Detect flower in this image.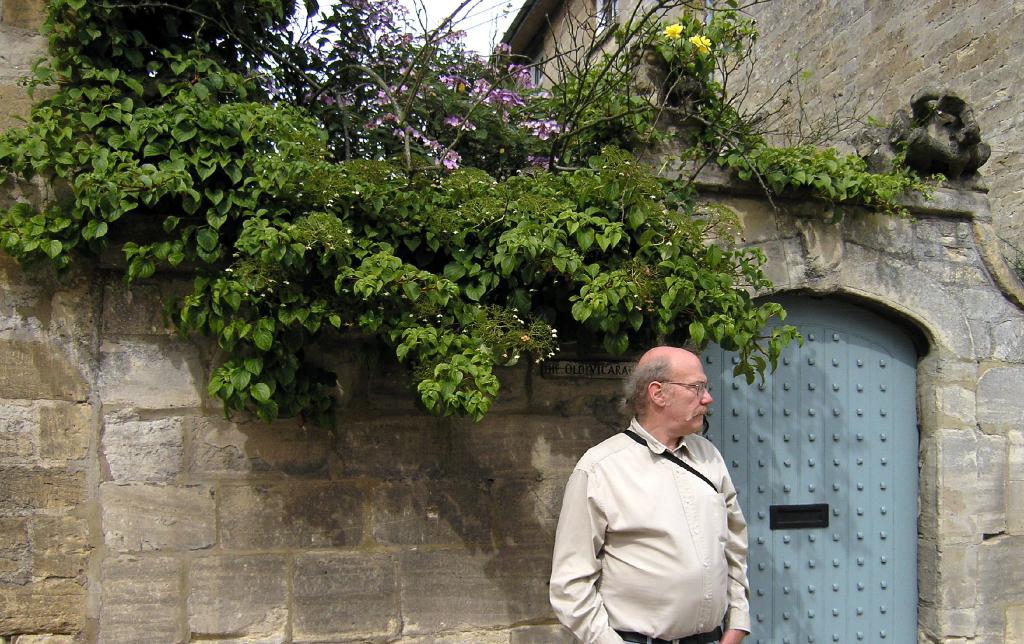
Detection: {"left": 660, "top": 22, "right": 690, "bottom": 45}.
